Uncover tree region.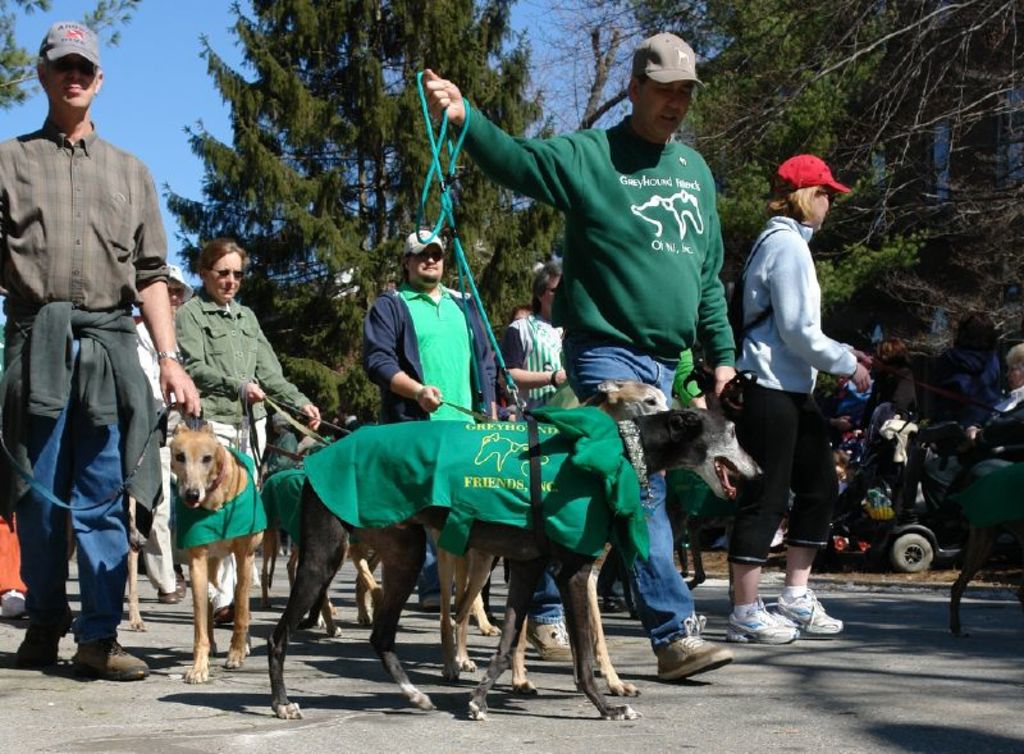
Uncovered: pyautogui.locateOnScreen(566, 0, 1023, 398).
